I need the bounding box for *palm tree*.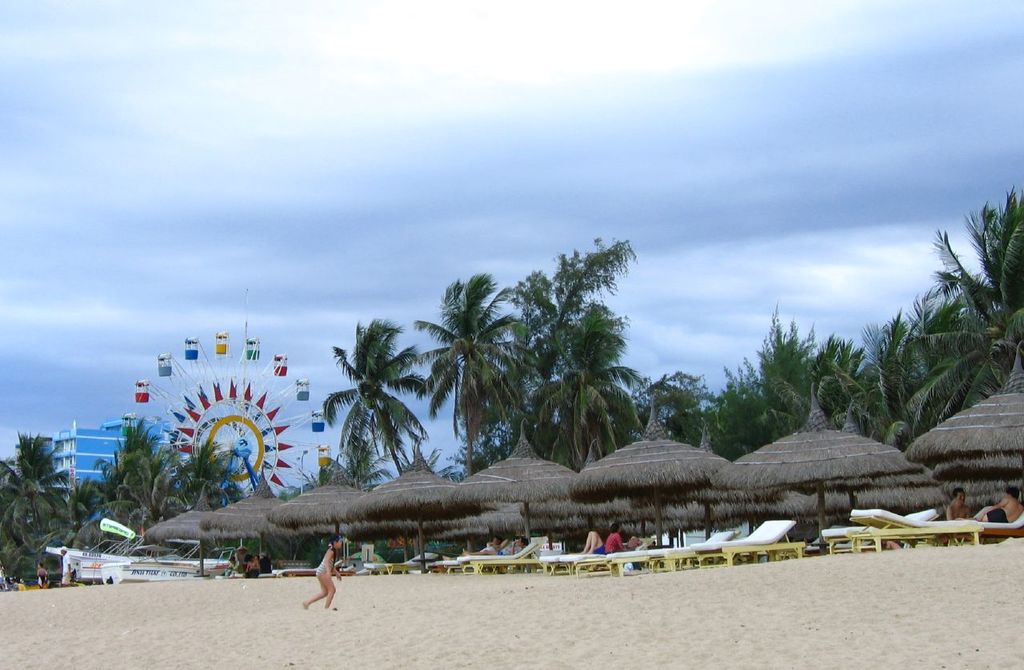
Here it is: (526, 311, 639, 469).
